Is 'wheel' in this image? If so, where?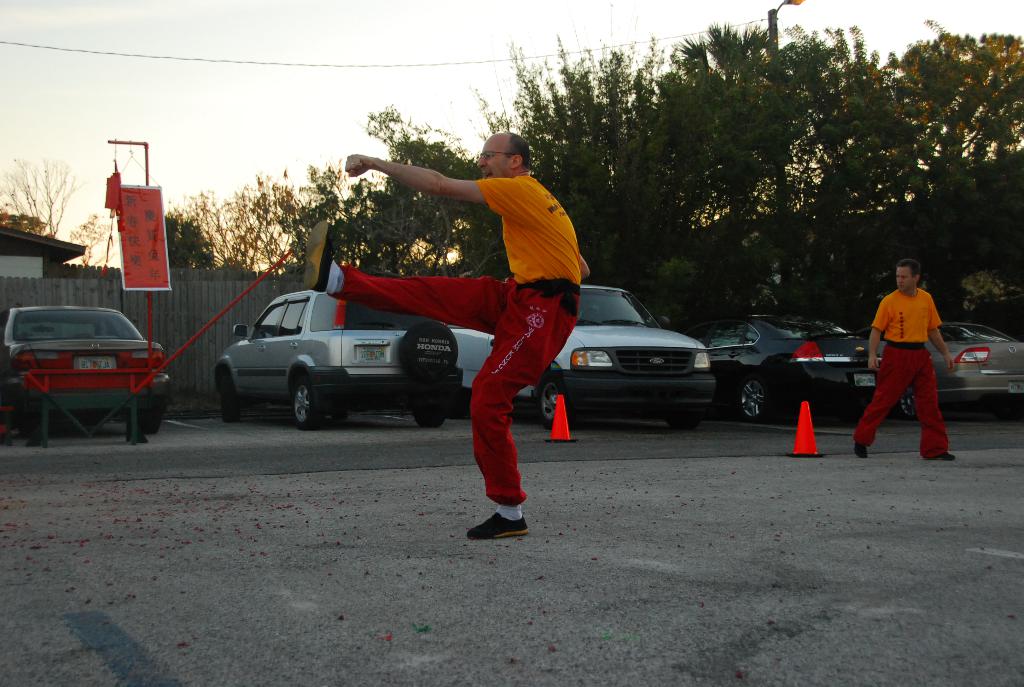
Yes, at [left=660, top=402, right=701, bottom=429].
